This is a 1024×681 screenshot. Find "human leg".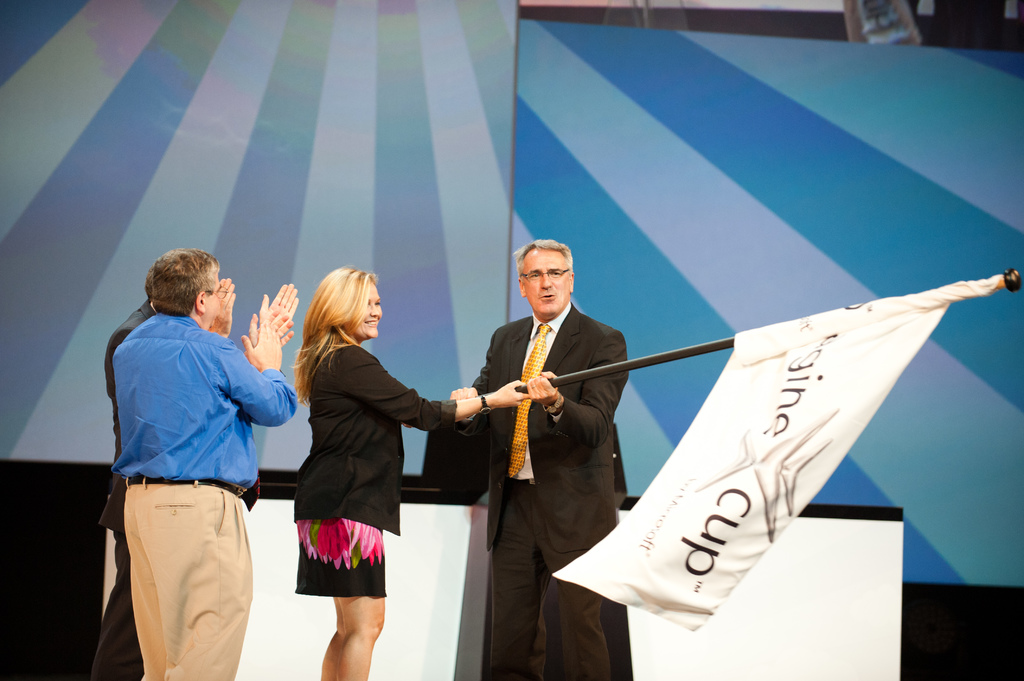
Bounding box: <bbox>133, 479, 251, 680</bbox>.
